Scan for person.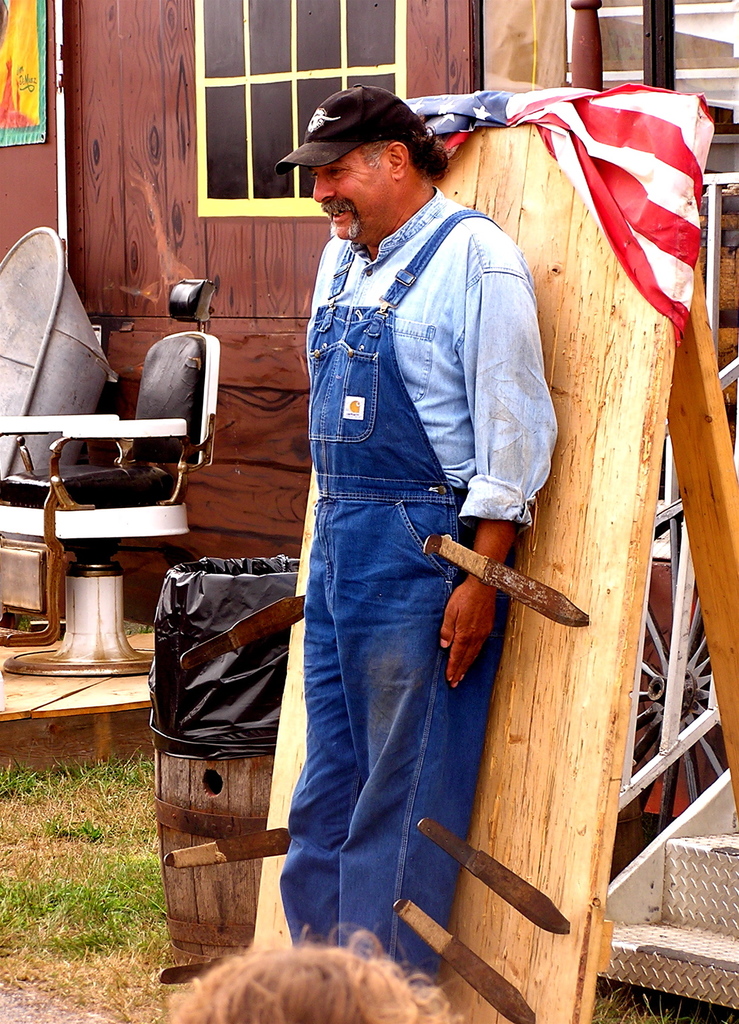
Scan result: box=[272, 71, 588, 980].
